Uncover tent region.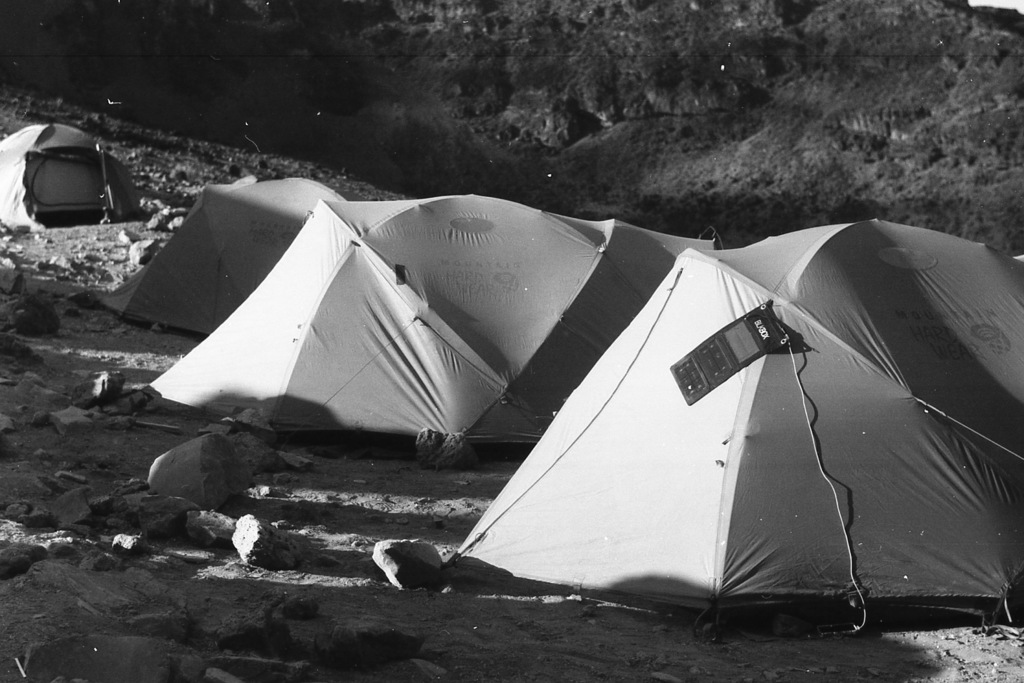
Uncovered: [x1=119, y1=198, x2=700, y2=477].
